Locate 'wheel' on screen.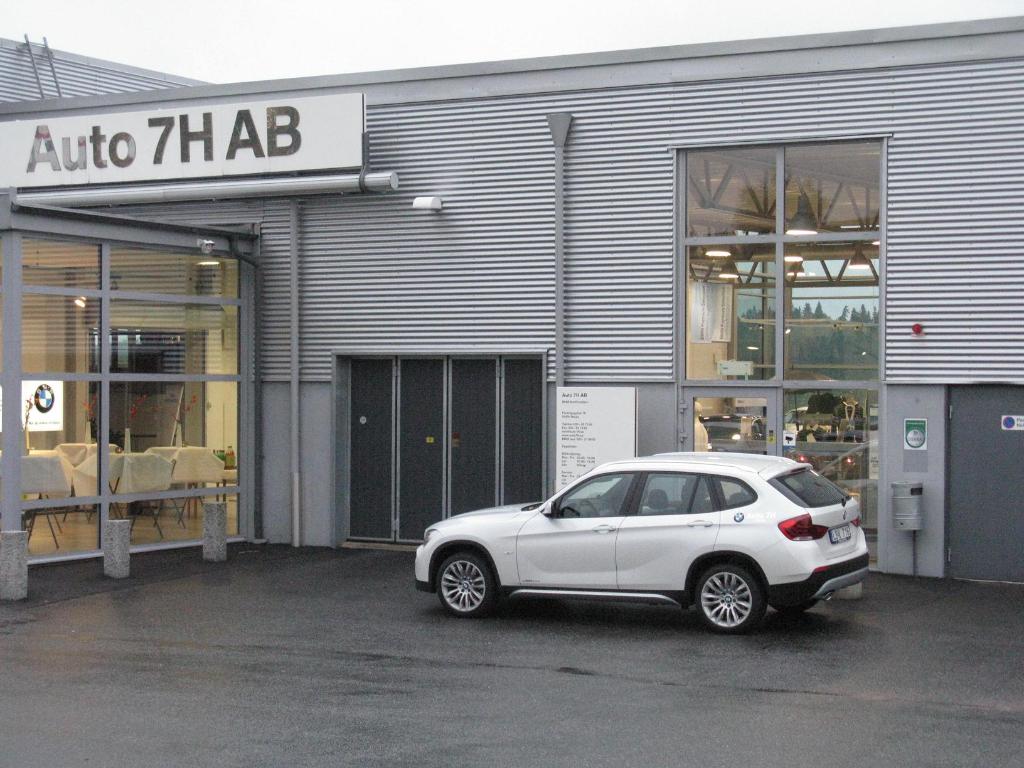
On screen at bbox=[693, 552, 770, 646].
